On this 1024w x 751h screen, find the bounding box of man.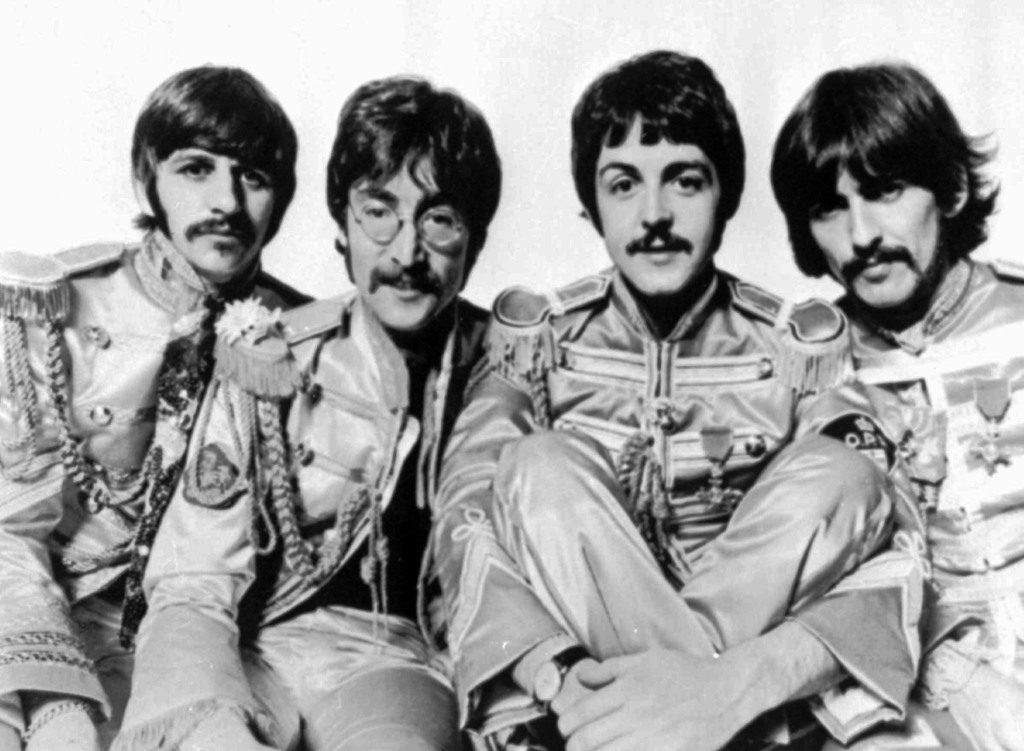
Bounding box: x1=766, y1=64, x2=1023, y2=750.
